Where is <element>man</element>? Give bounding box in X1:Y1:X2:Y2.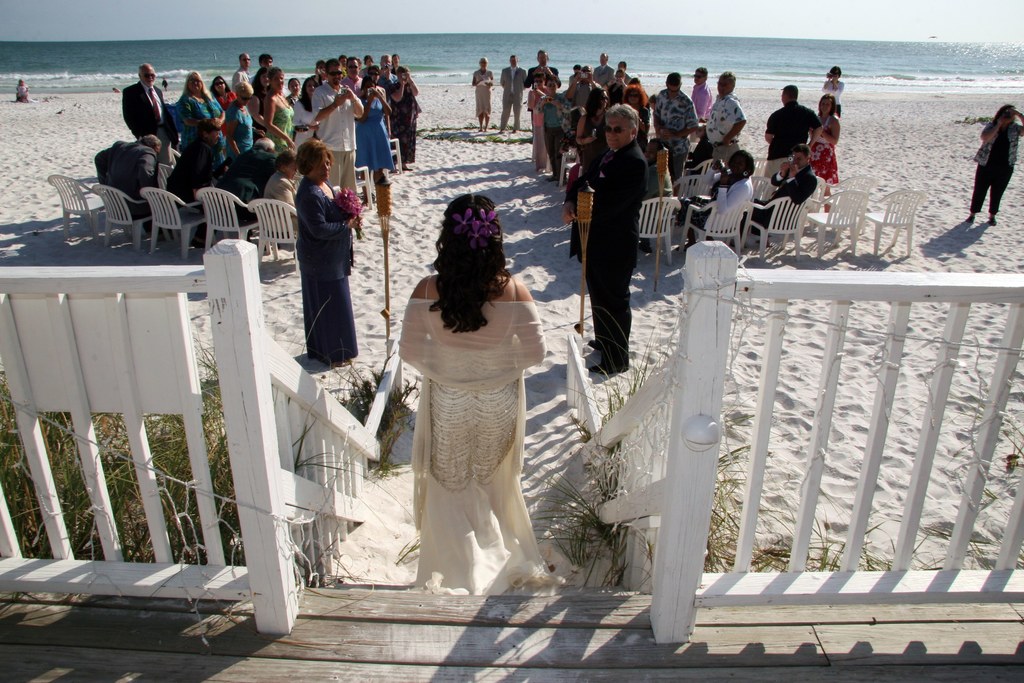
374:52:400:104.
